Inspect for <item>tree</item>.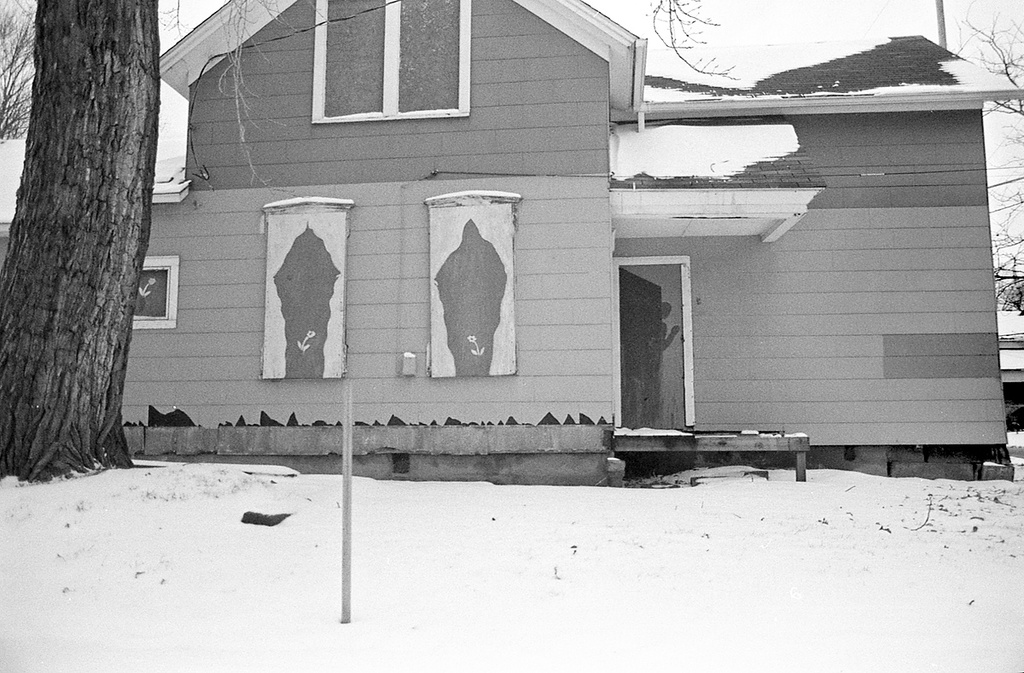
Inspection: 0/2/171/480.
